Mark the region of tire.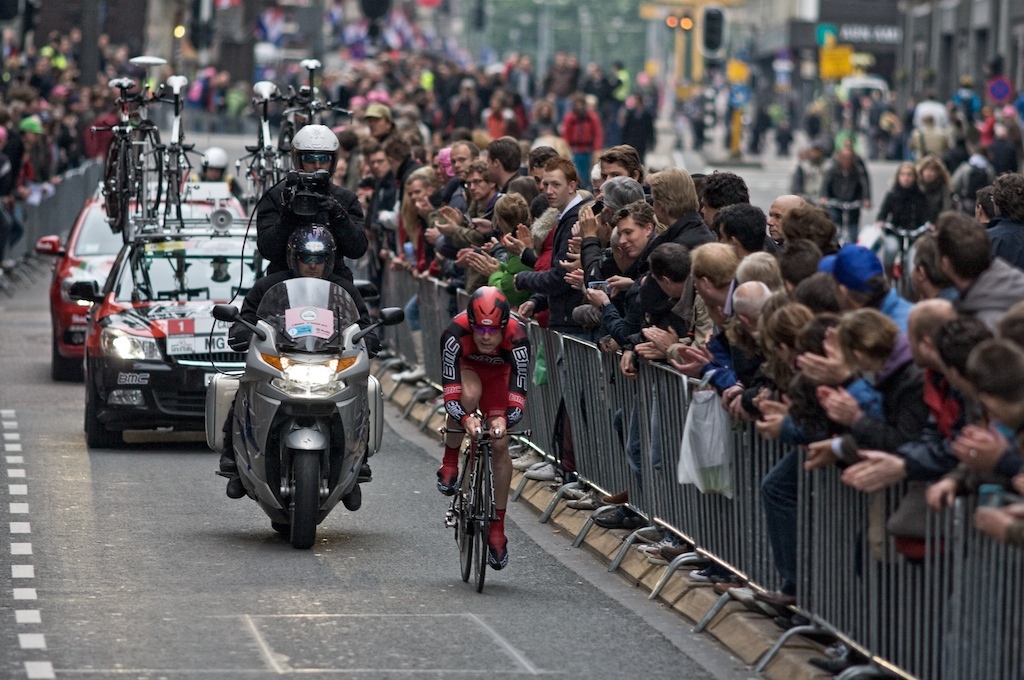
Region: {"x1": 106, "y1": 137, "x2": 121, "y2": 228}.
